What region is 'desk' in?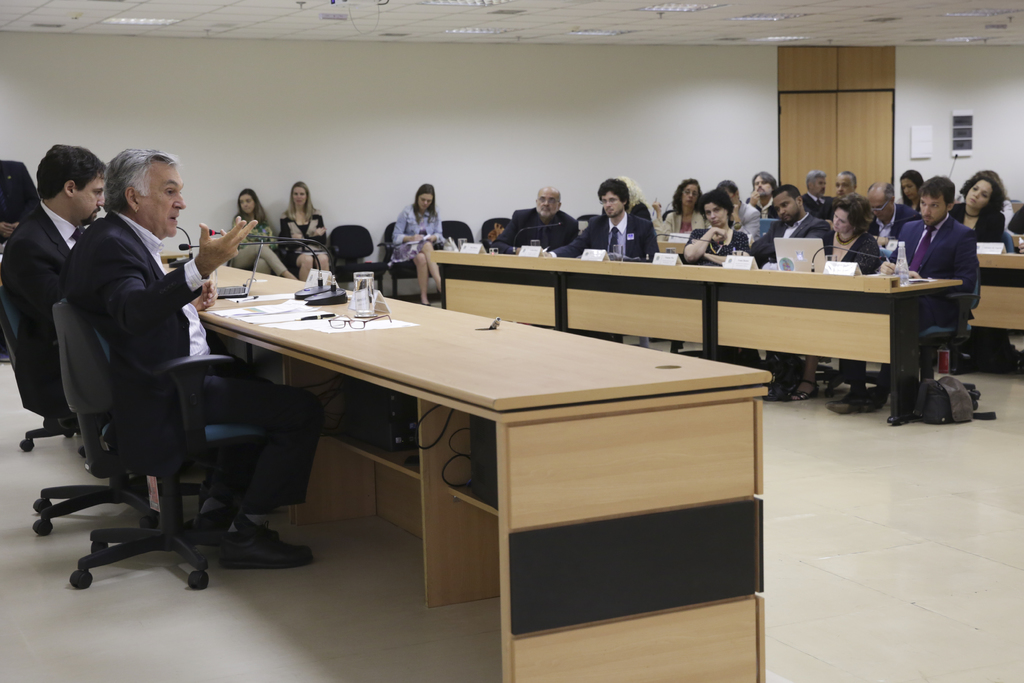
locate(970, 241, 1023, 331).
